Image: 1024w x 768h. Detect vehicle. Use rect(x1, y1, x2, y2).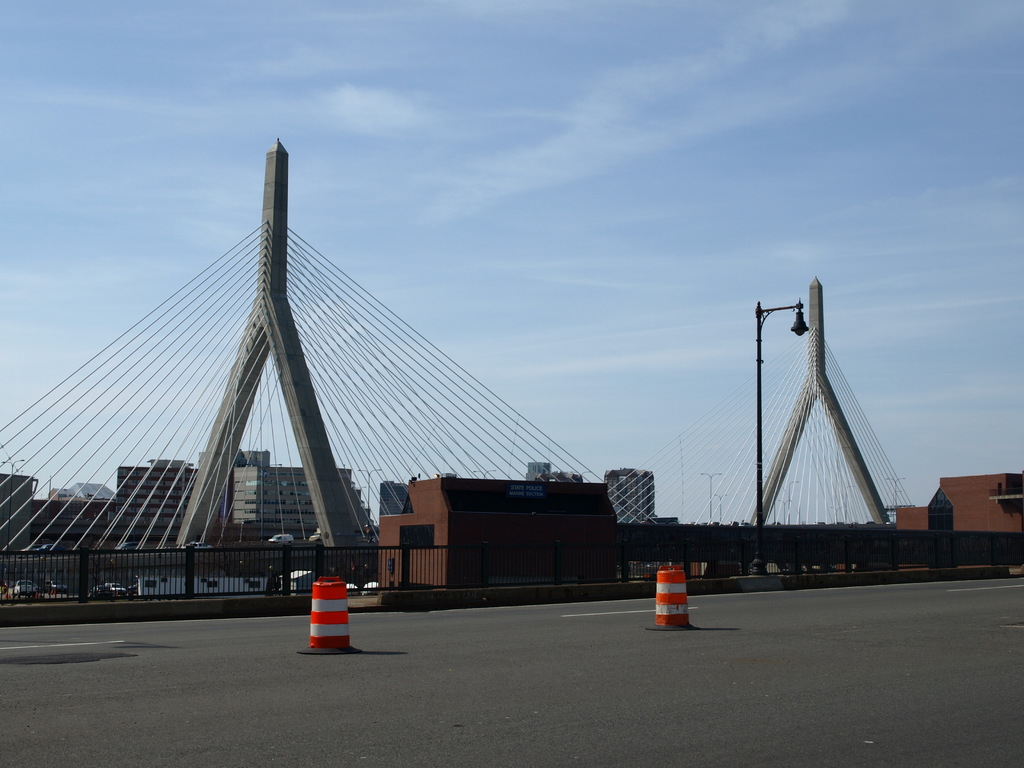
rect(103, 576, 131, 598).
